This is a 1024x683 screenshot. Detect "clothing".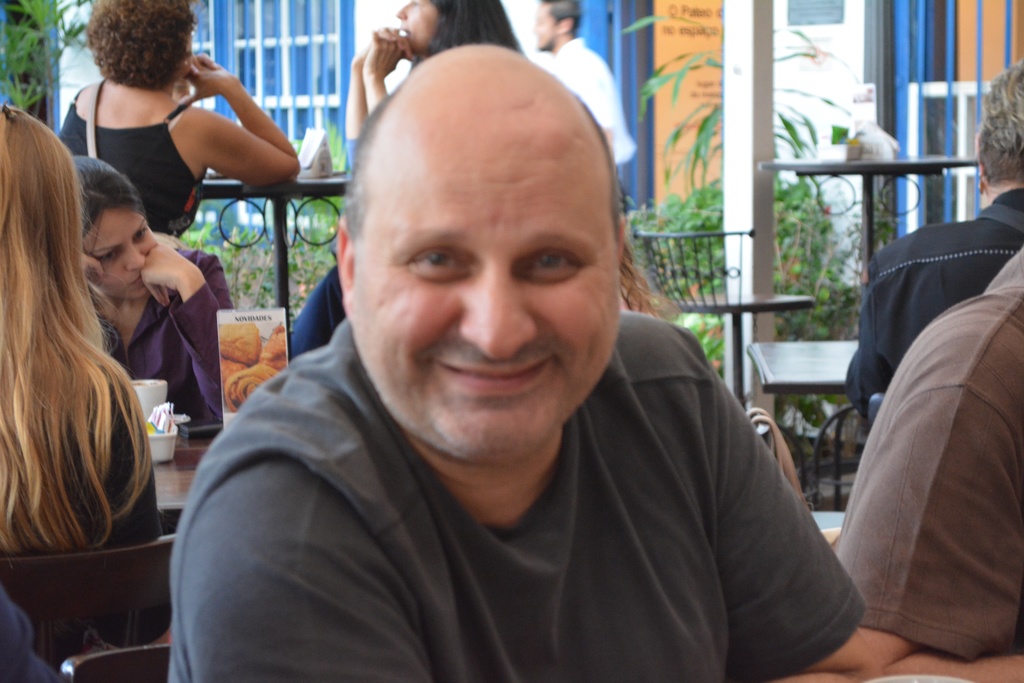
<box>834,247,1023,664</box>.
